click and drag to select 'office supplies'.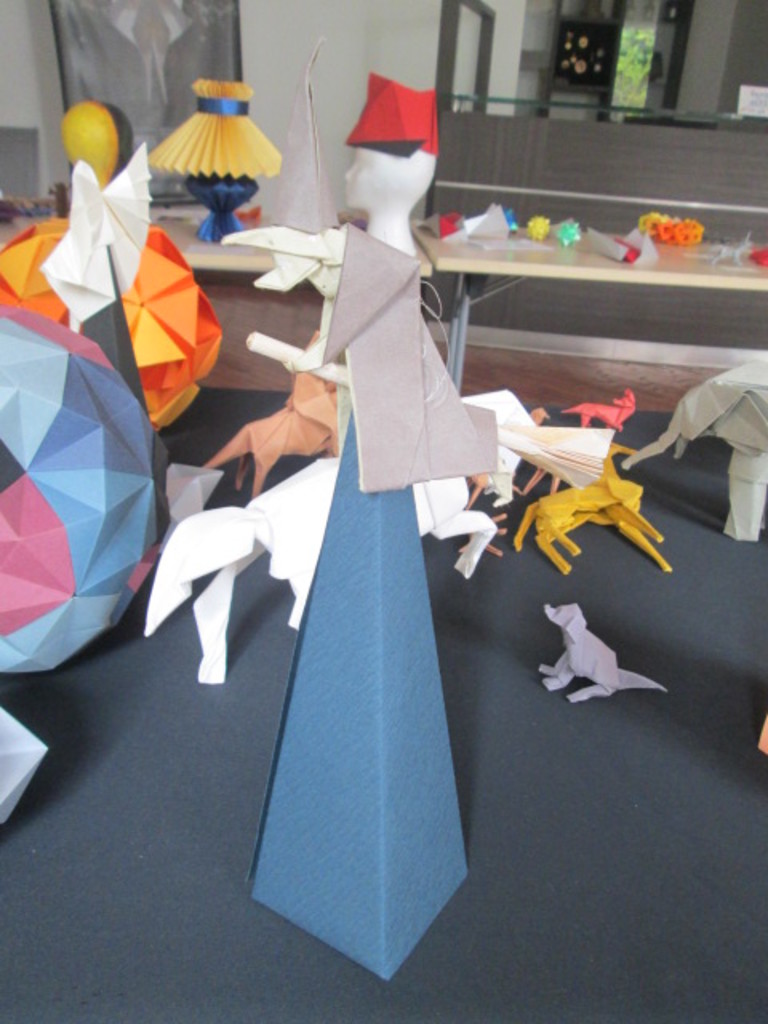
Selection: bbox=[533, 470, 669, 579].
